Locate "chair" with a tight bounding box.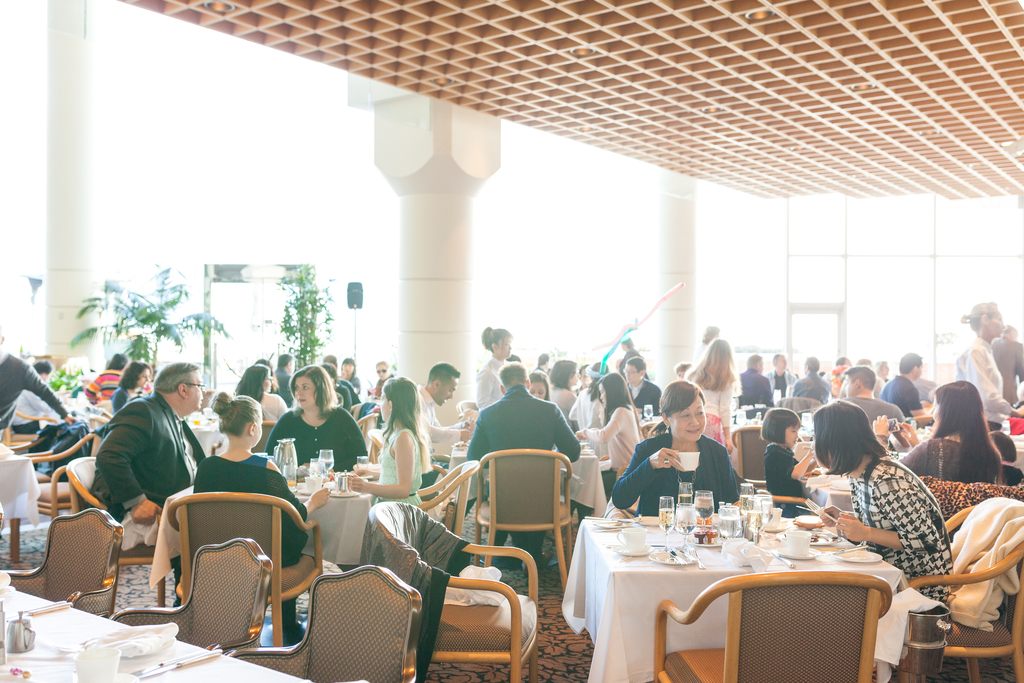
8,431,98,563.
